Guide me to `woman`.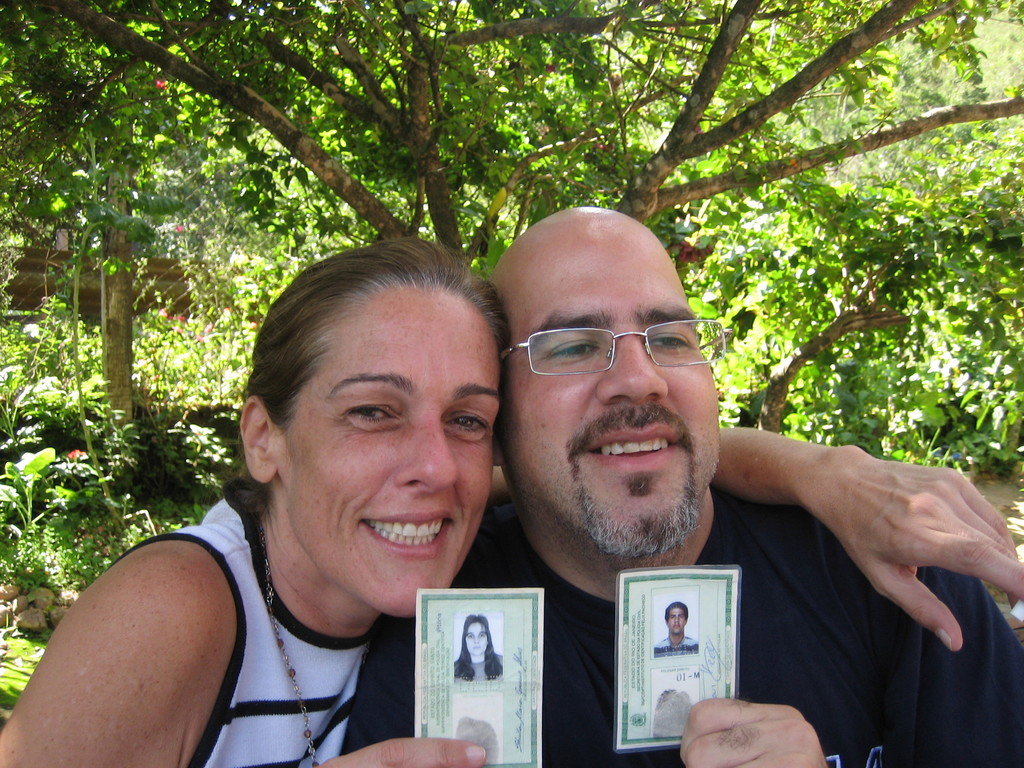
Guidance: x1=451 y1=612 x2=500 y2=681.
